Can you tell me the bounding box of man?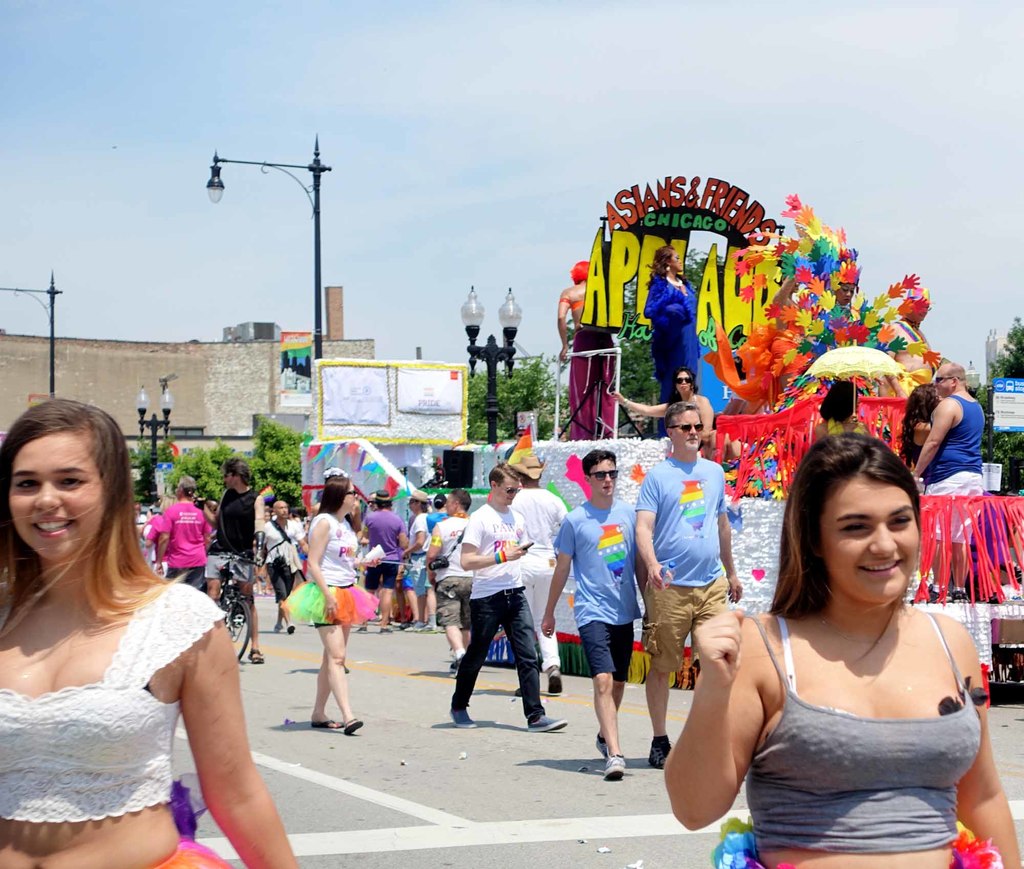
bbox=[634, 403, 742, 768].
